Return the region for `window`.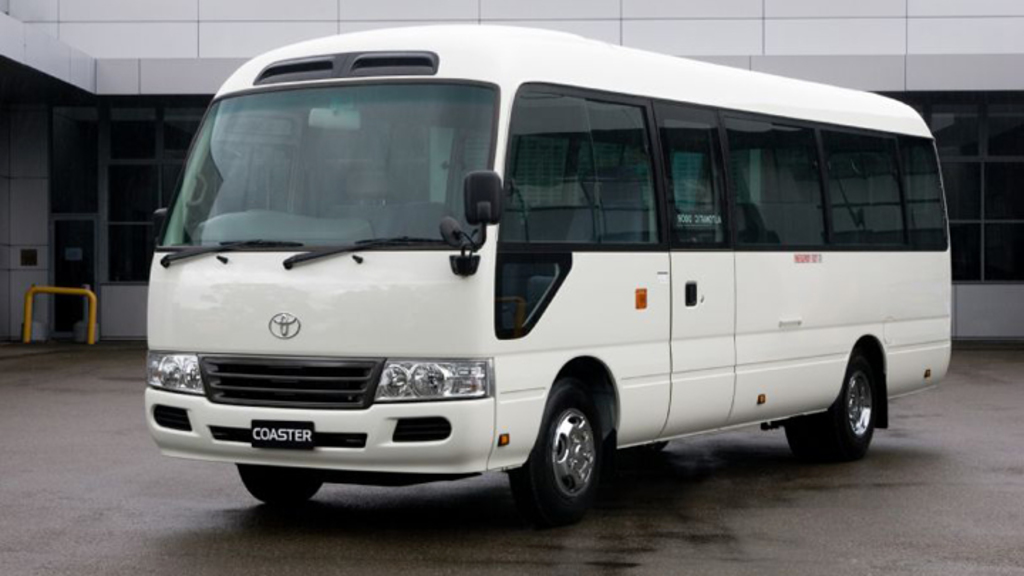
pyautogui.locateOnScreen(46, 98, 215, 293).
